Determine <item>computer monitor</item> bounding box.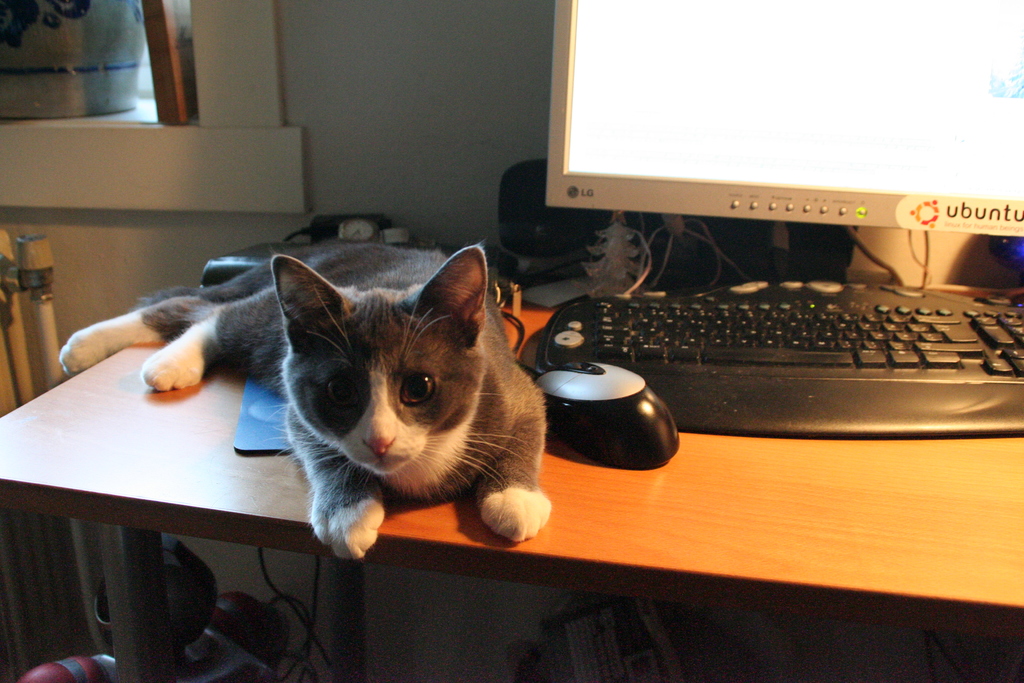
Determined: x1=548, y1=0, x2=1023, y2=286.
